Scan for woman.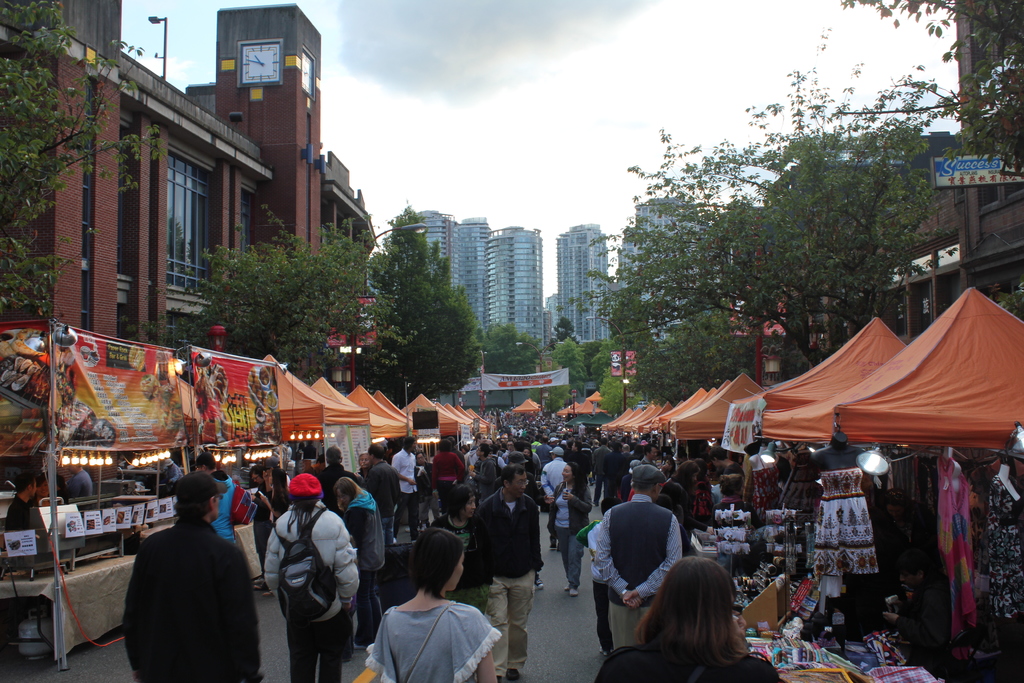
Scan result: bbox(262, 470, 362, 682).
